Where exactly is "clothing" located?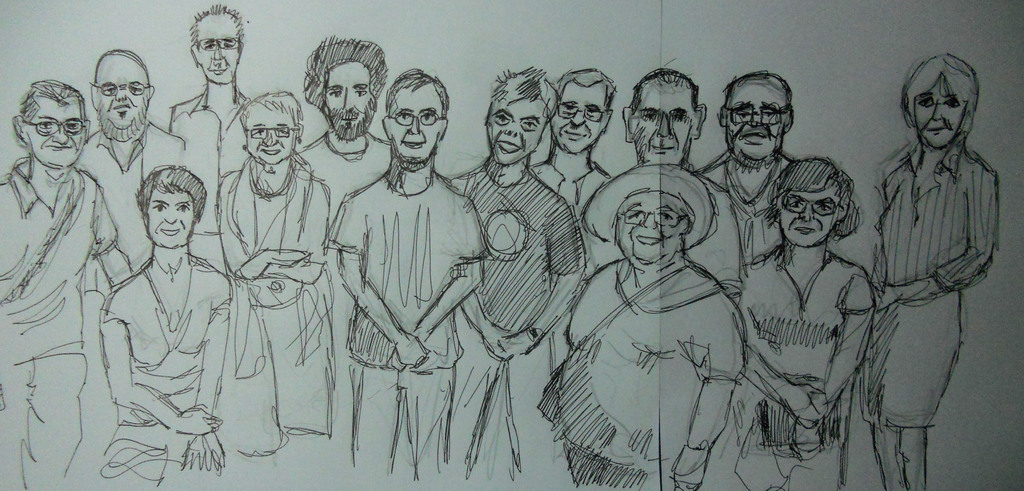
Its bounding box is <region>536, 245, 748, 490</region>.
